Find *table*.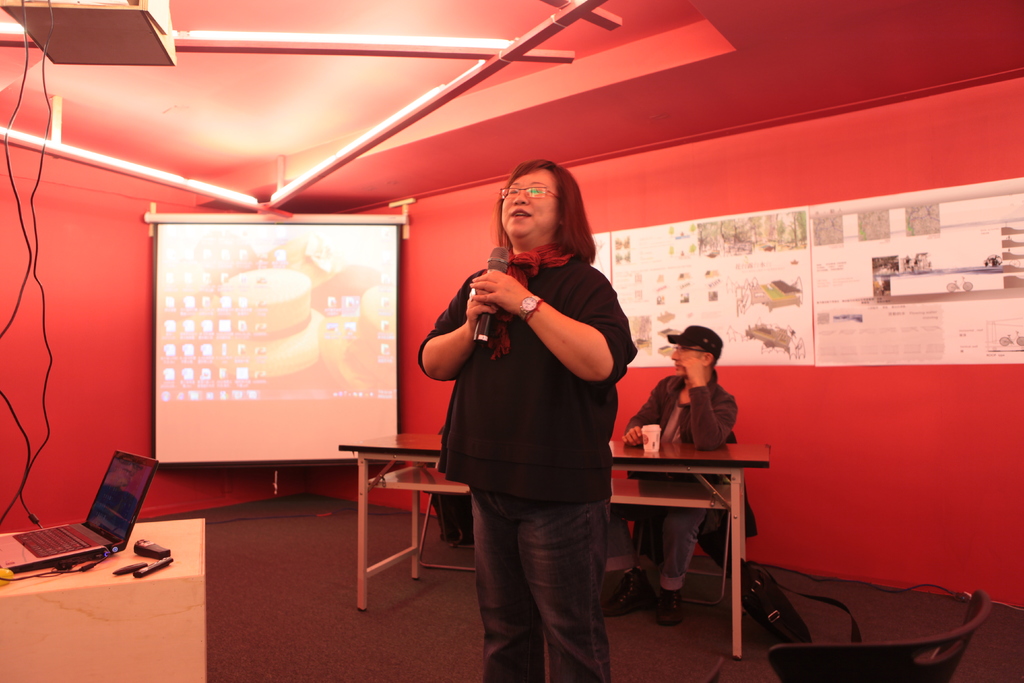
<box>337,441,775,659</box>.
